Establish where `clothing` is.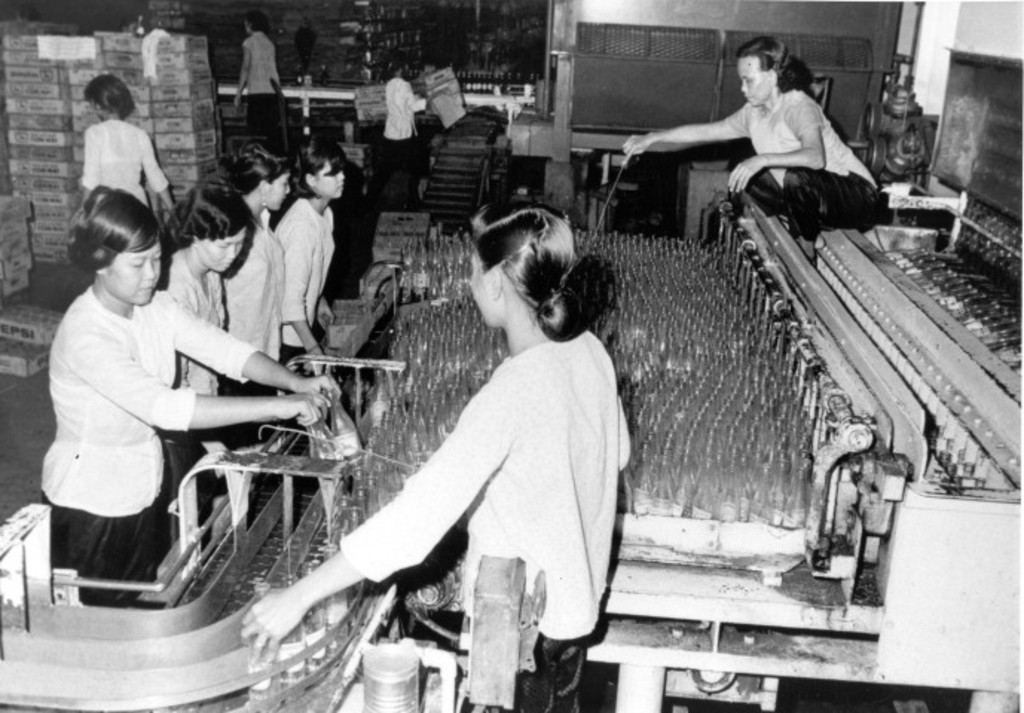
Established at (x1=224, y1=220, x2=278, y2=359).
